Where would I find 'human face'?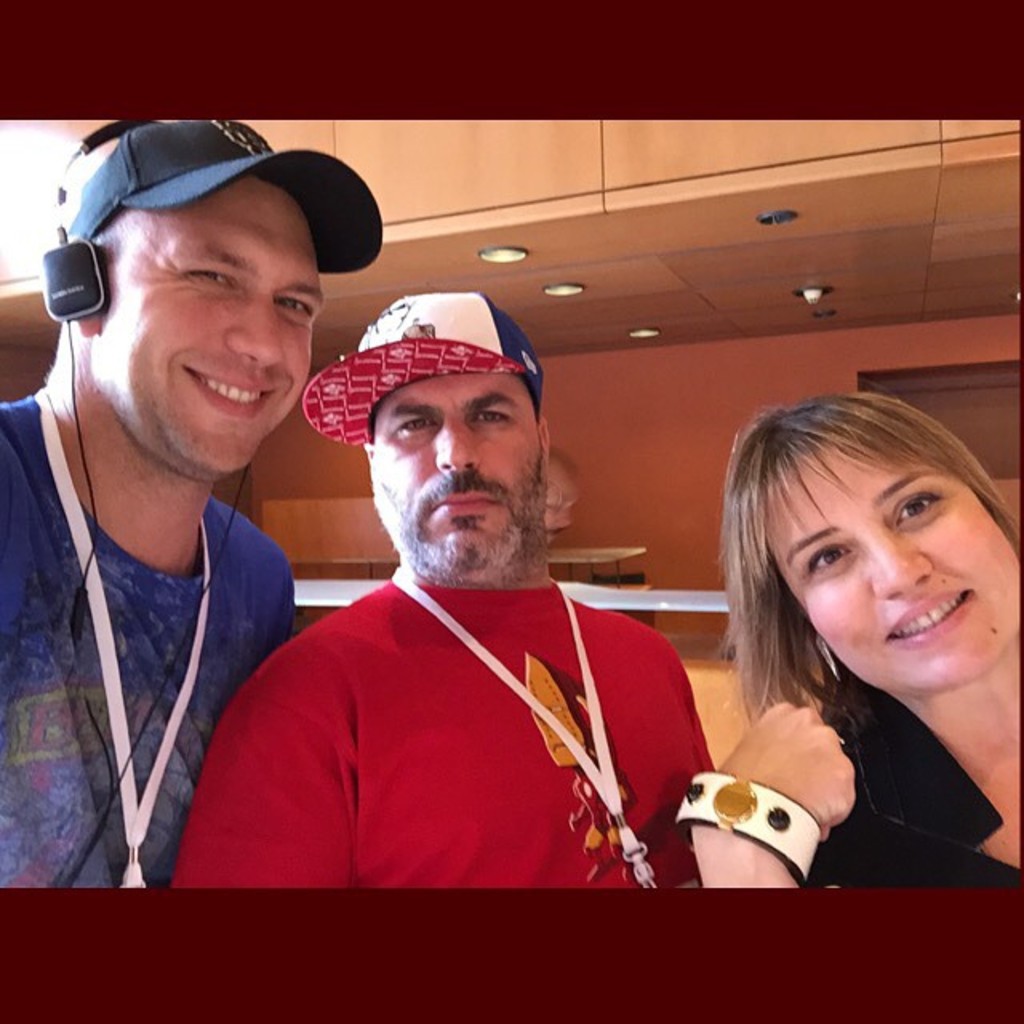
At region(106, 179, 323, 470).
